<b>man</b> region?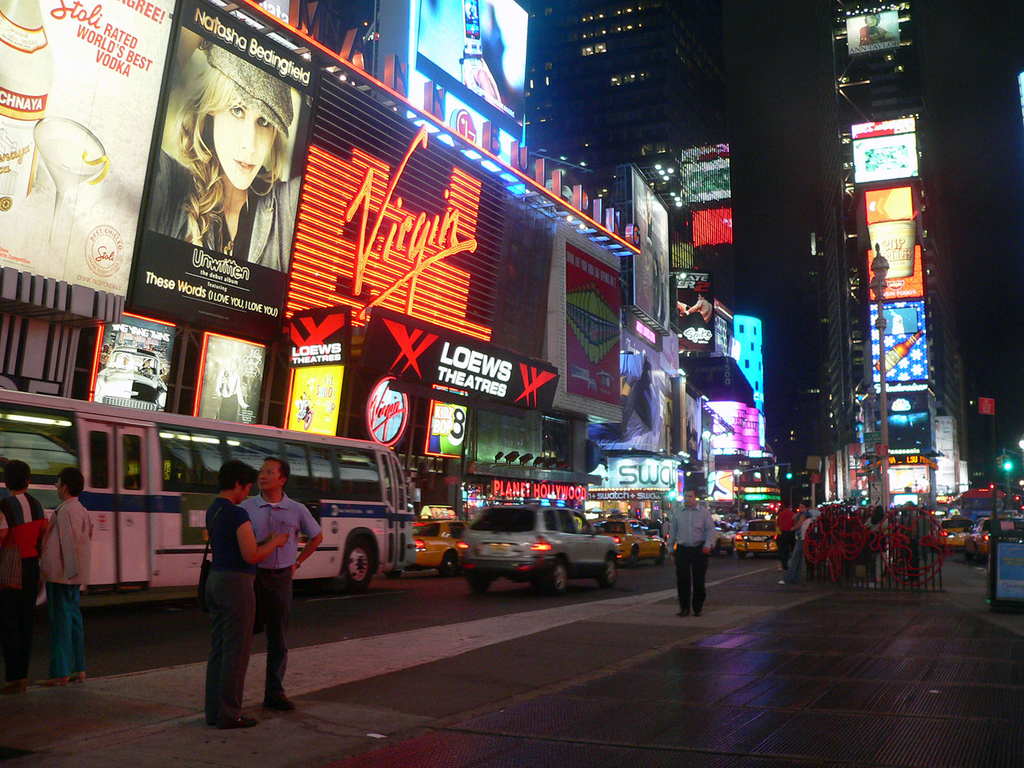
<bbox>671, 489, 717, 619</bbox>
